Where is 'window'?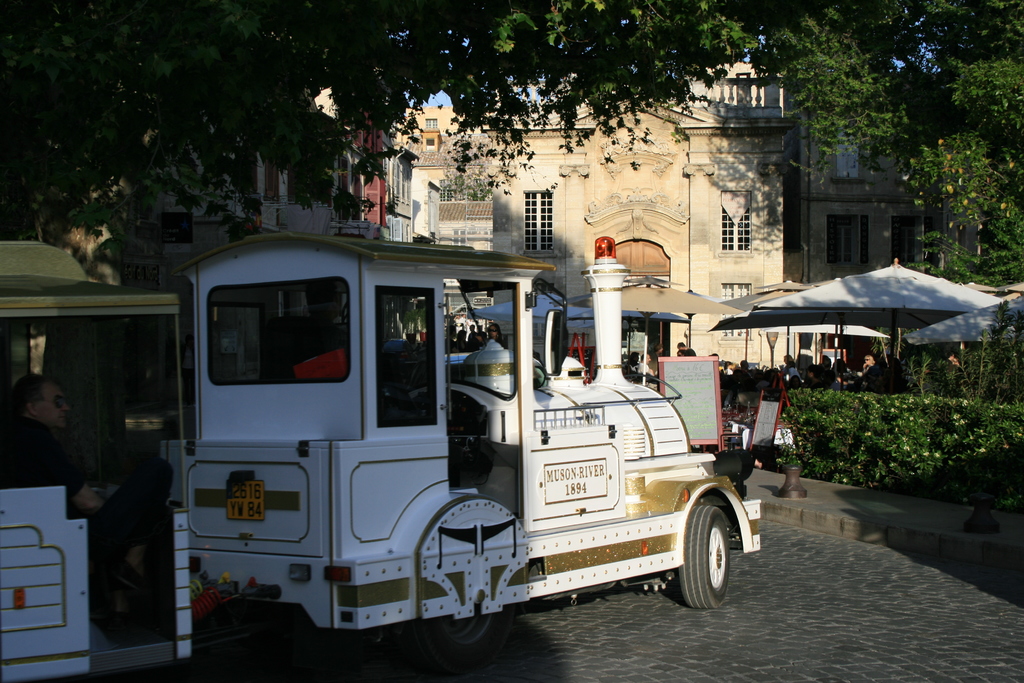
rect(890, 218, 940, 273).
